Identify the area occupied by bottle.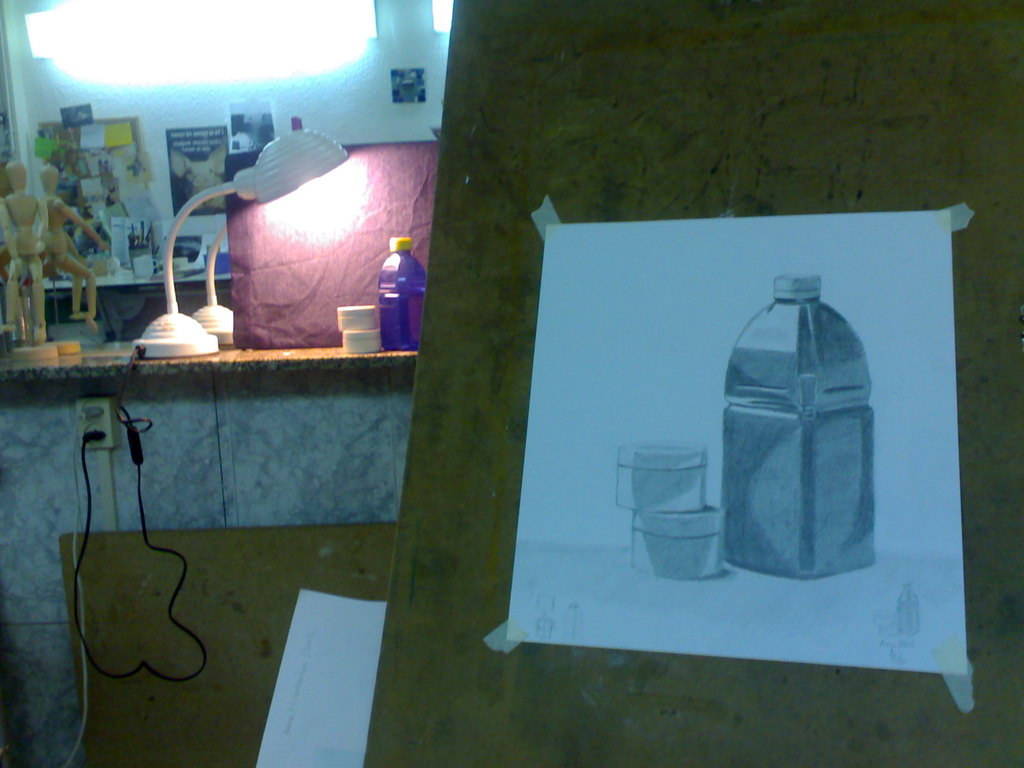
Area: (375, 234, 425, 353).
